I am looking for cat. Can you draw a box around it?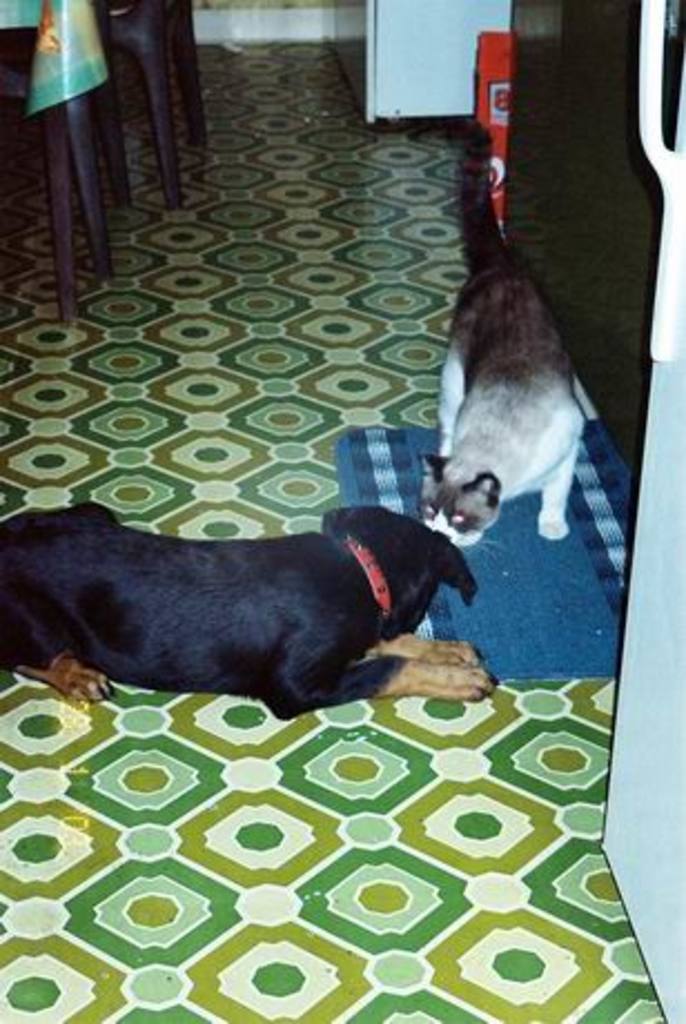
Sure, the bounding box is Rect(417, 114, 588, 550).
